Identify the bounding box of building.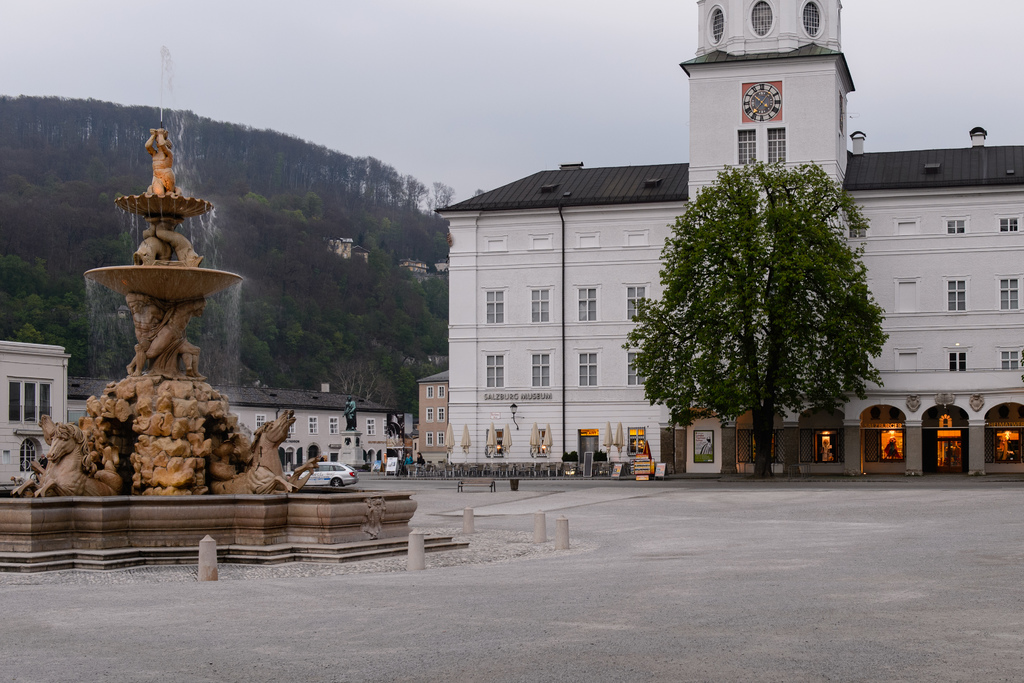
pyautogui.locateOnScreen(321, 236, 353, 257).
